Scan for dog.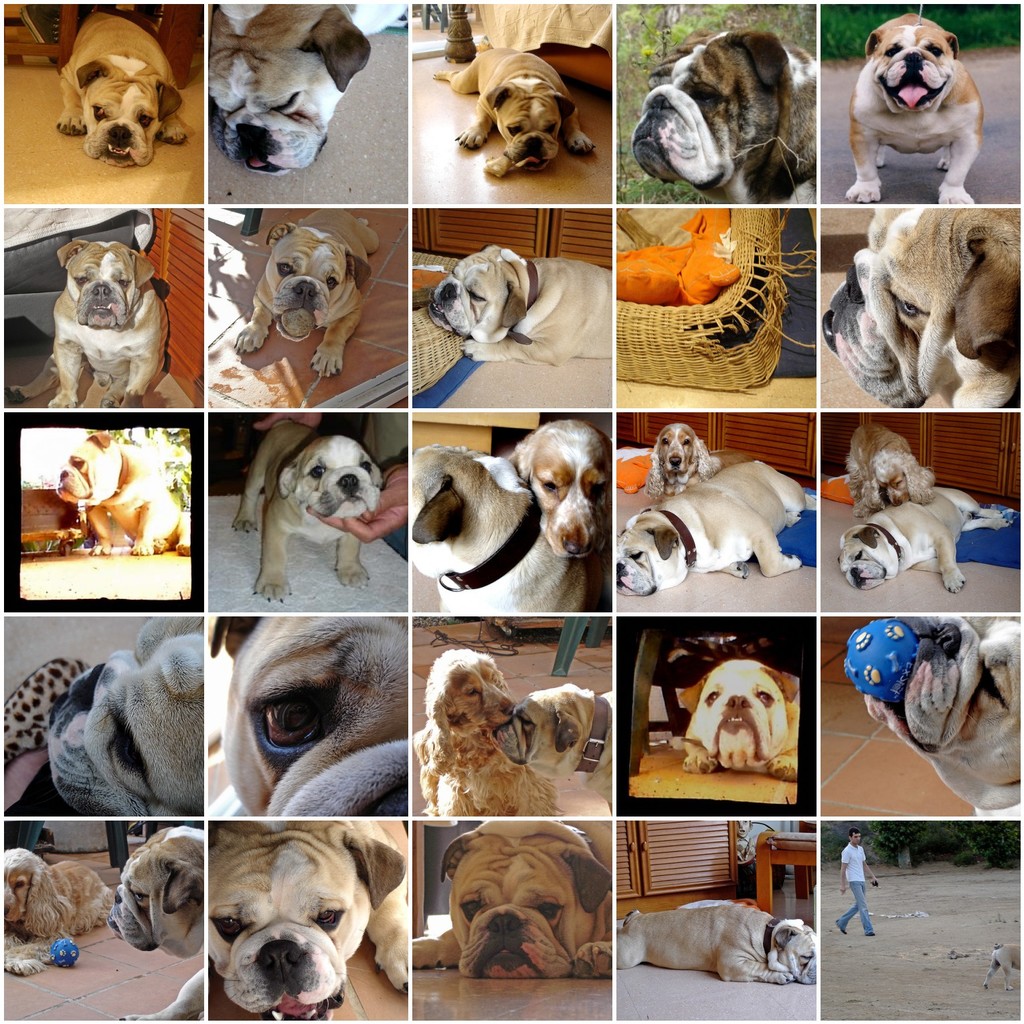
Scan result: l=978, t=941, r=1017, b=990.
